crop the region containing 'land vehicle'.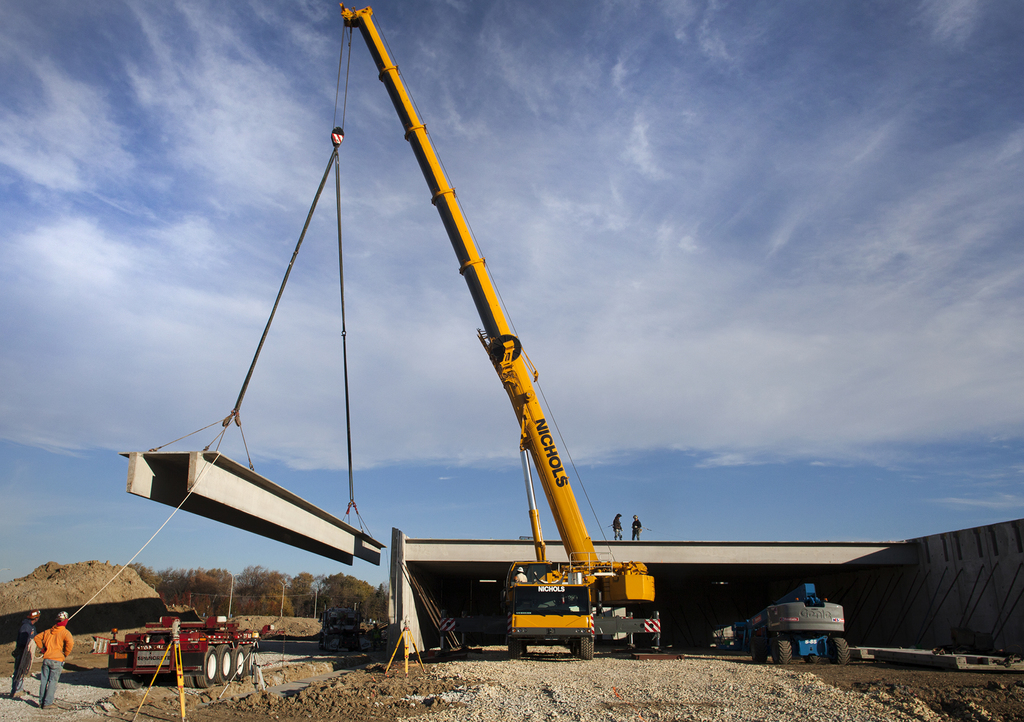
Crop region: bbox=[340, 4, 663, 667].
